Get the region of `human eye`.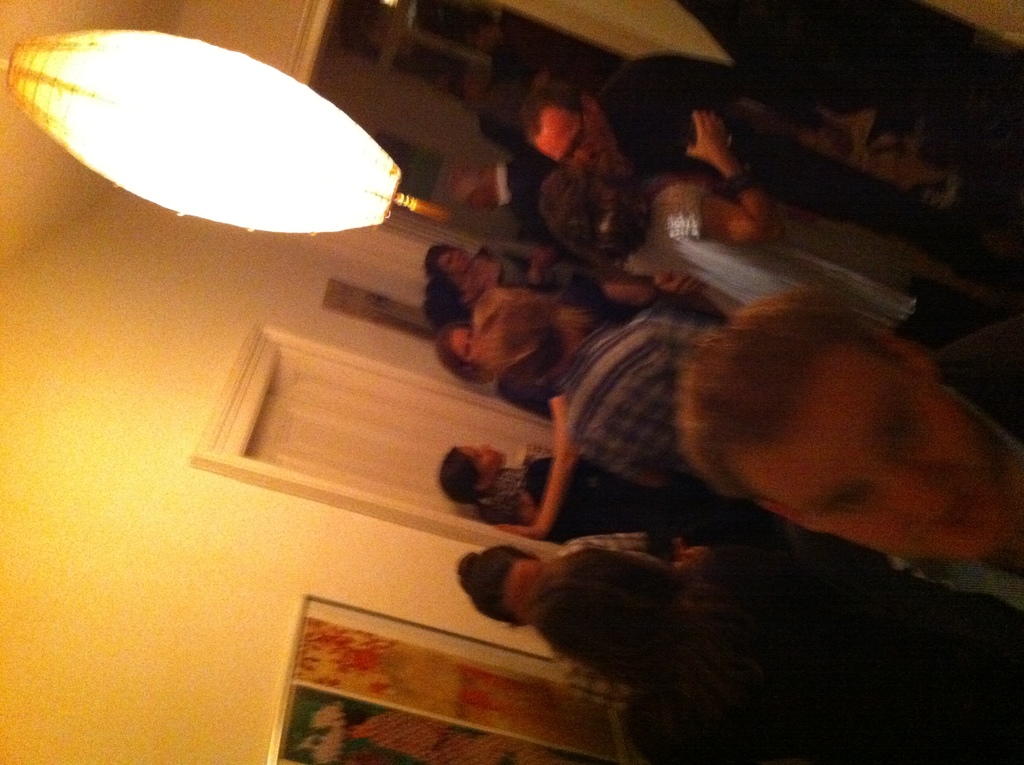
{"x1": 890, "y1": 413, "x2": 911, "y2": 456}.
